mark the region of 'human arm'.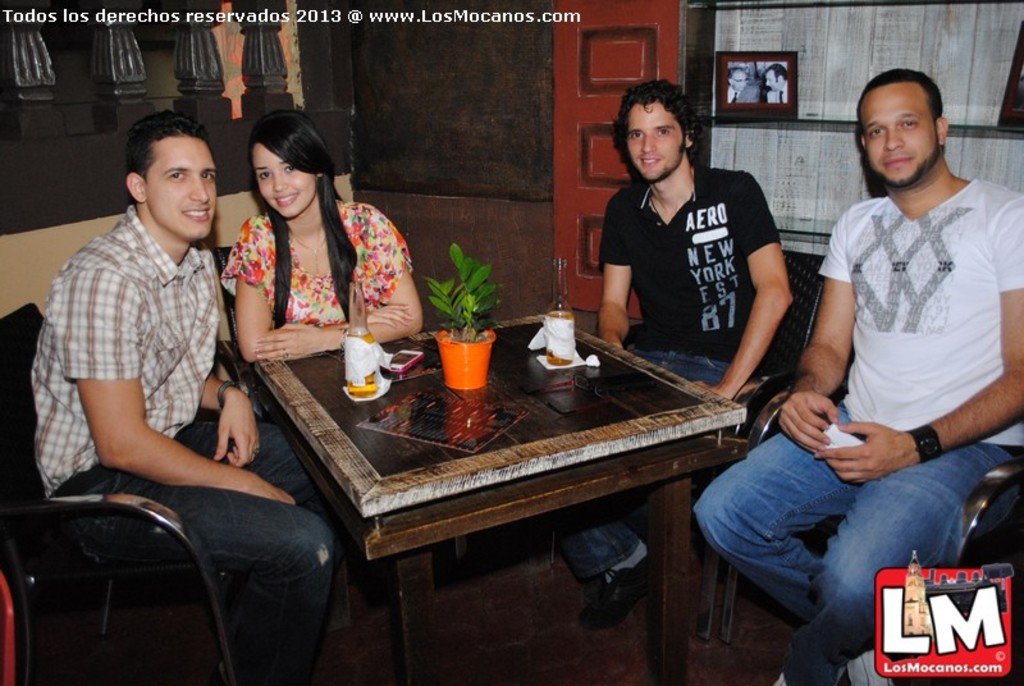
Region: [201,371,265,470].
